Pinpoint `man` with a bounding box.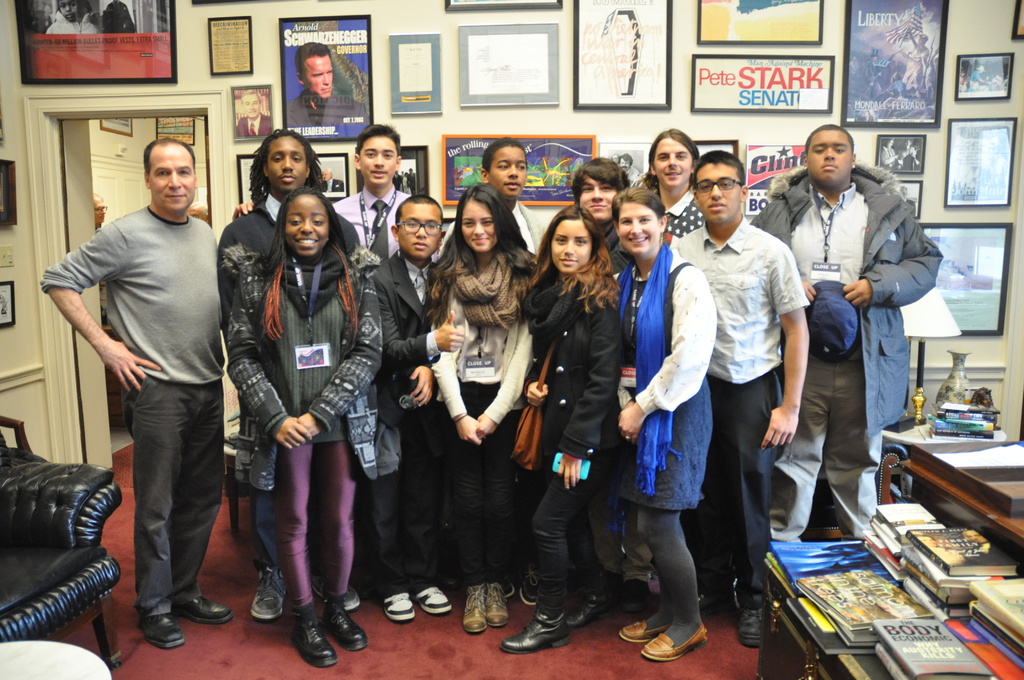
BBox(72, 122, 246, 651).
